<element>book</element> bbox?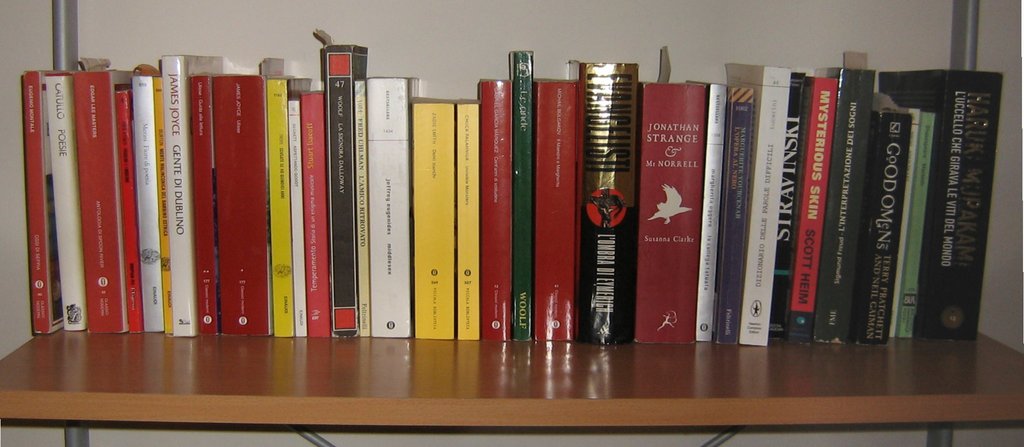
box(70, 60, 134, 336)
